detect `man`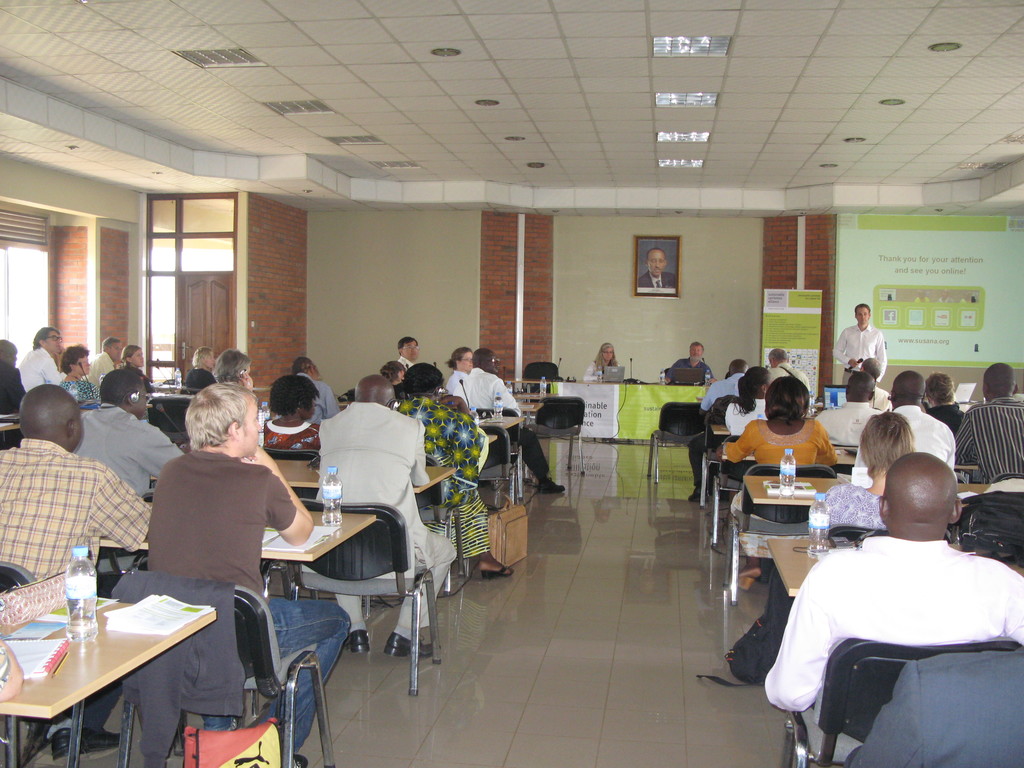
select_region(761, 447, 1023, 746)
